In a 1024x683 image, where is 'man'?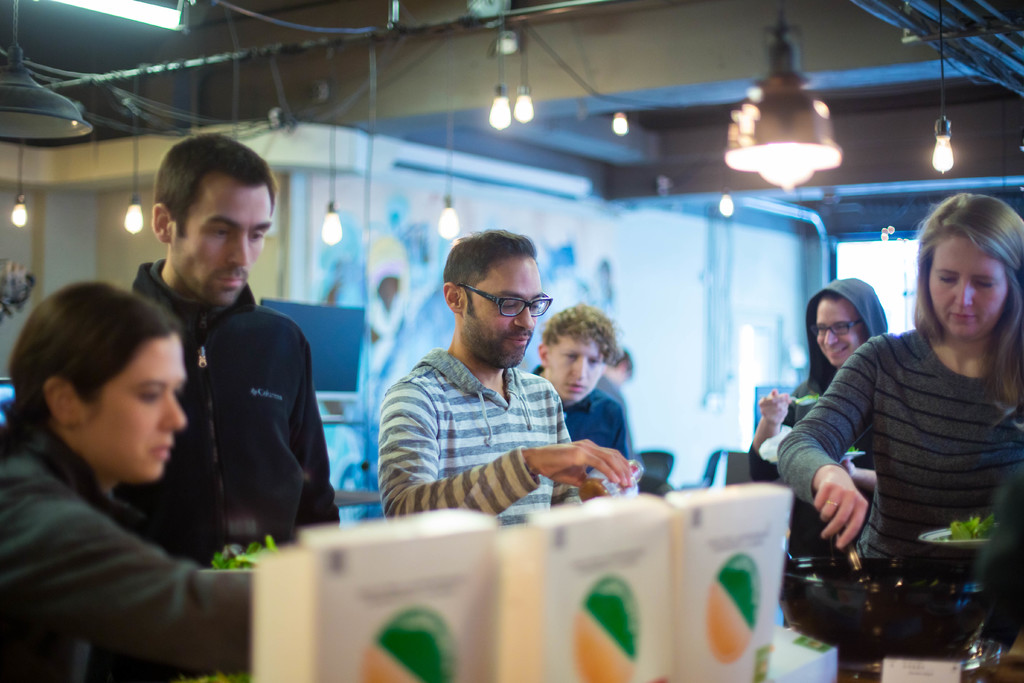
box=[589, 348, 637, 419].
